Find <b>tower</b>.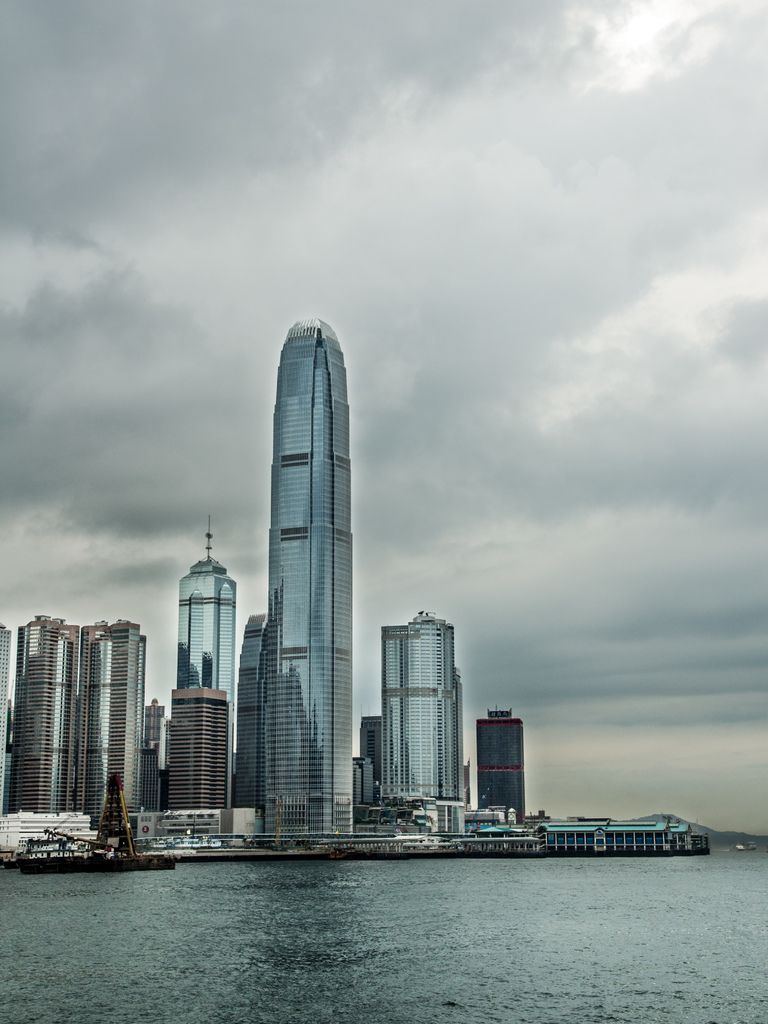
[241, 615, 271, 794].
